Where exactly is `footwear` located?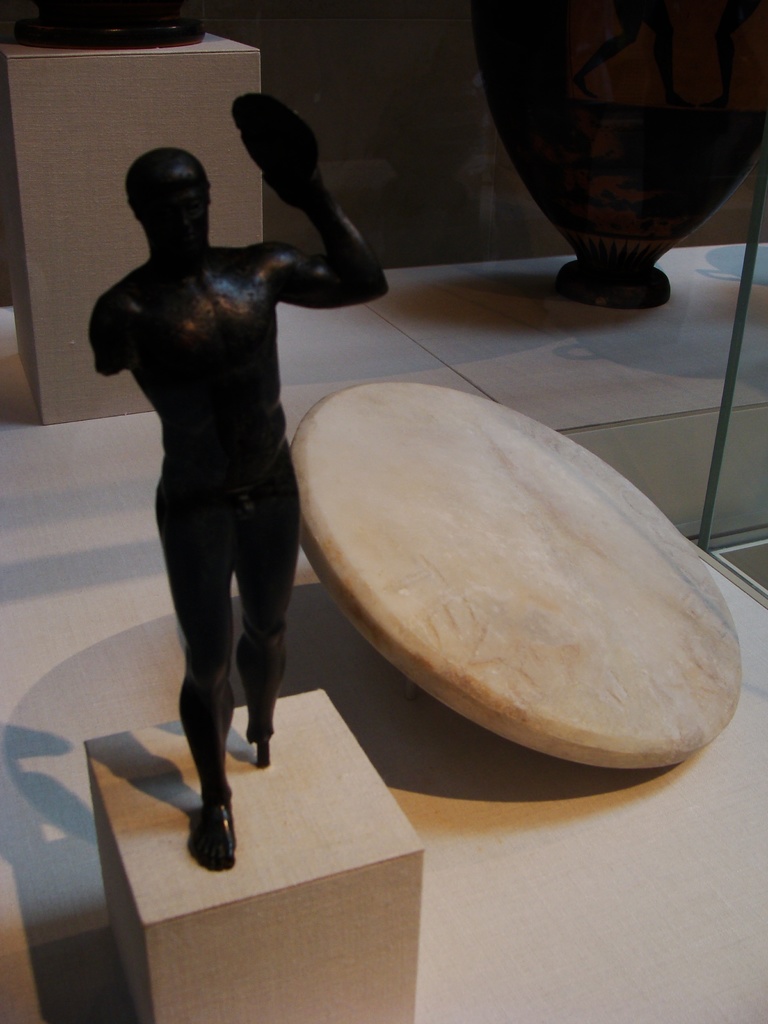
Its bounding box is 158/755/250/886.
